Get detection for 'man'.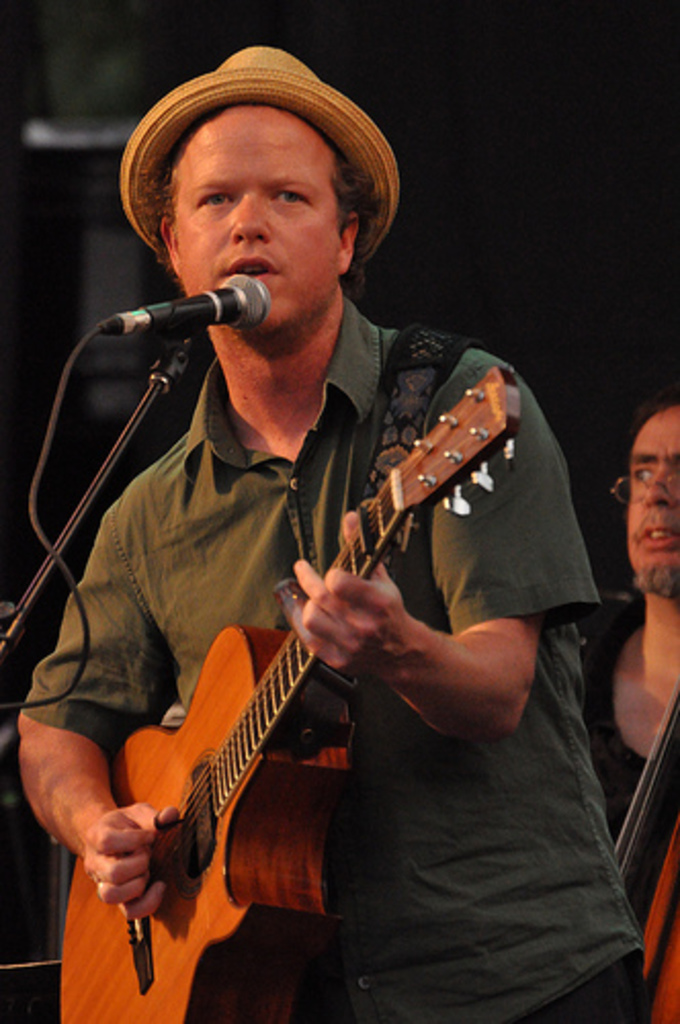
Detection: [565,401,678,1022].
